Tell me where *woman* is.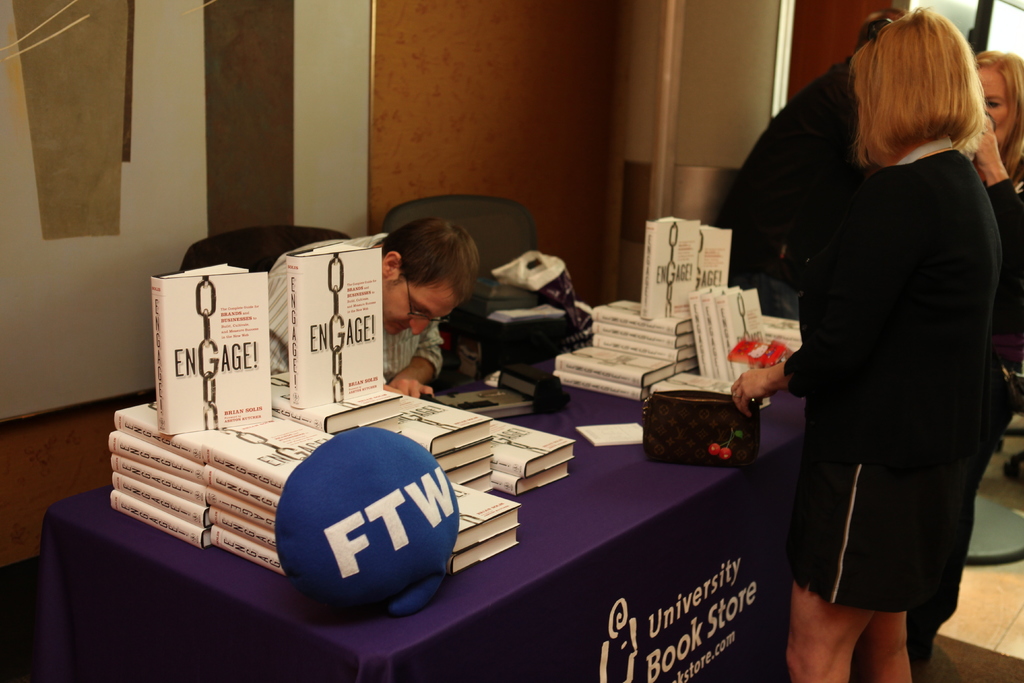
*woman* is at <region>917, 48, 1023, 659</region>.
